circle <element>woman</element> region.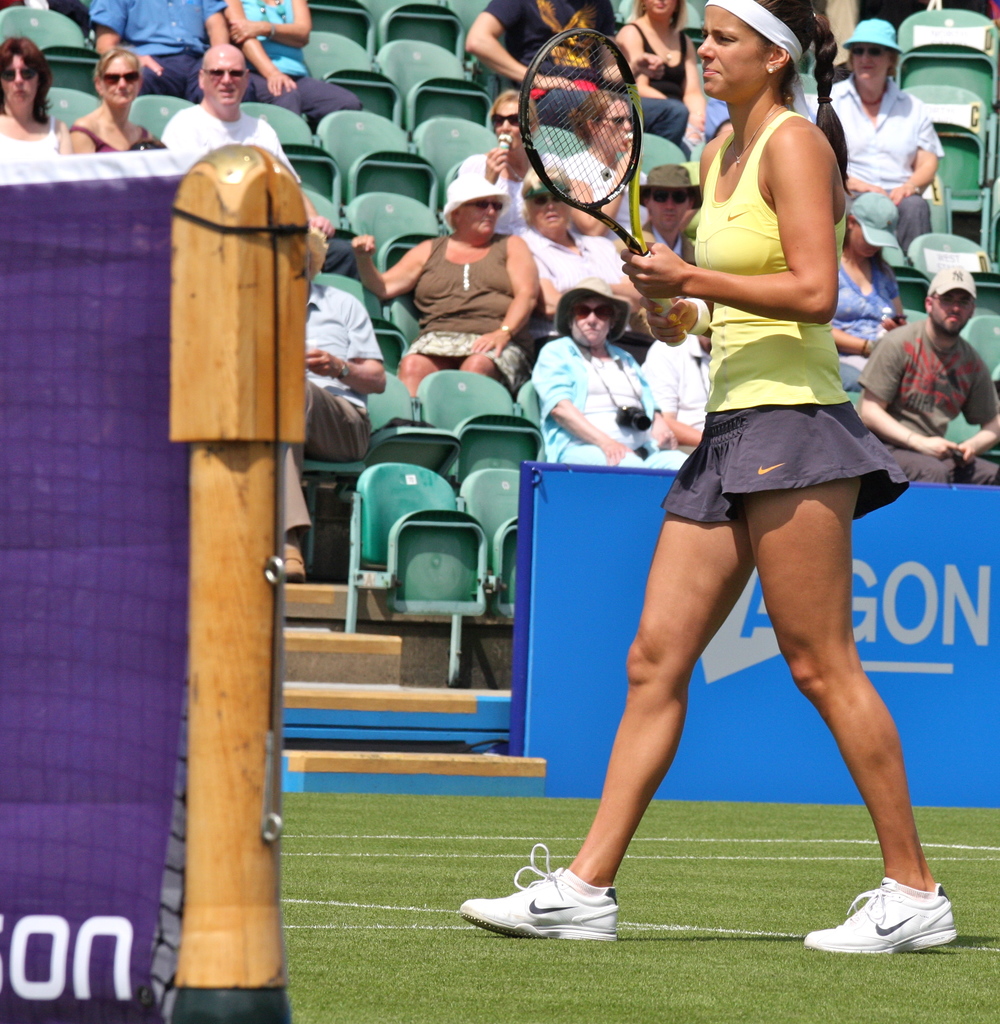
Region: {"left": 459, "top": 92, "right": 548, "bottom": 228}.
